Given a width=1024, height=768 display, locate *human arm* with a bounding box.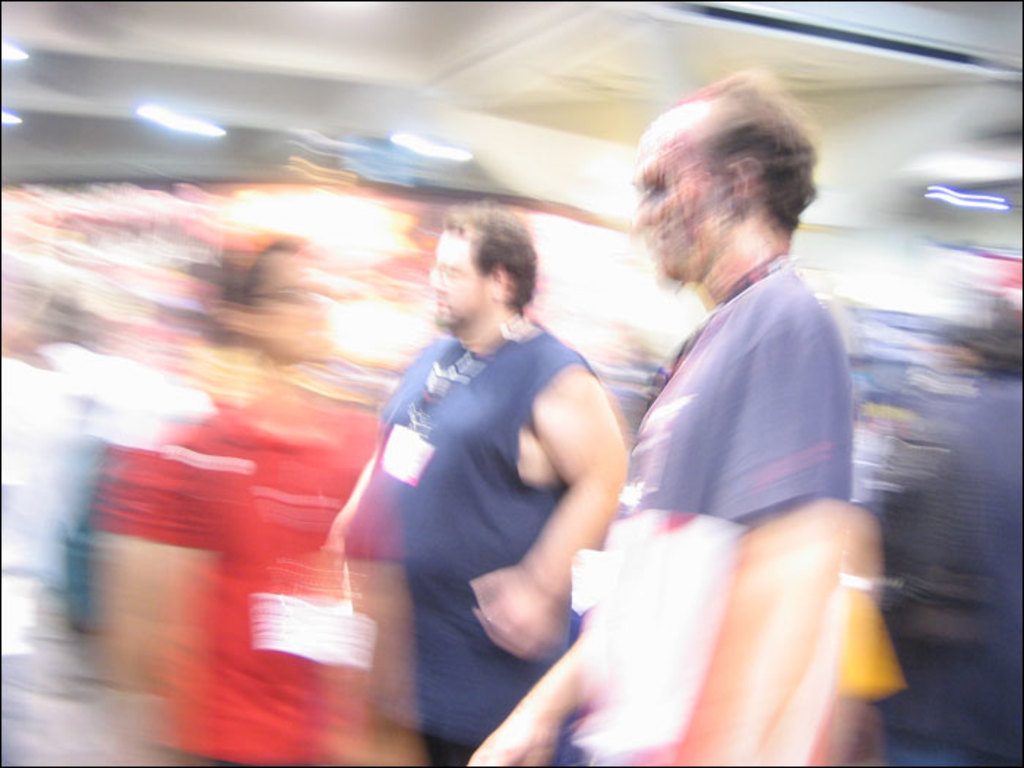
Located: x1=470 y1=635 x2=590 y2=767.
